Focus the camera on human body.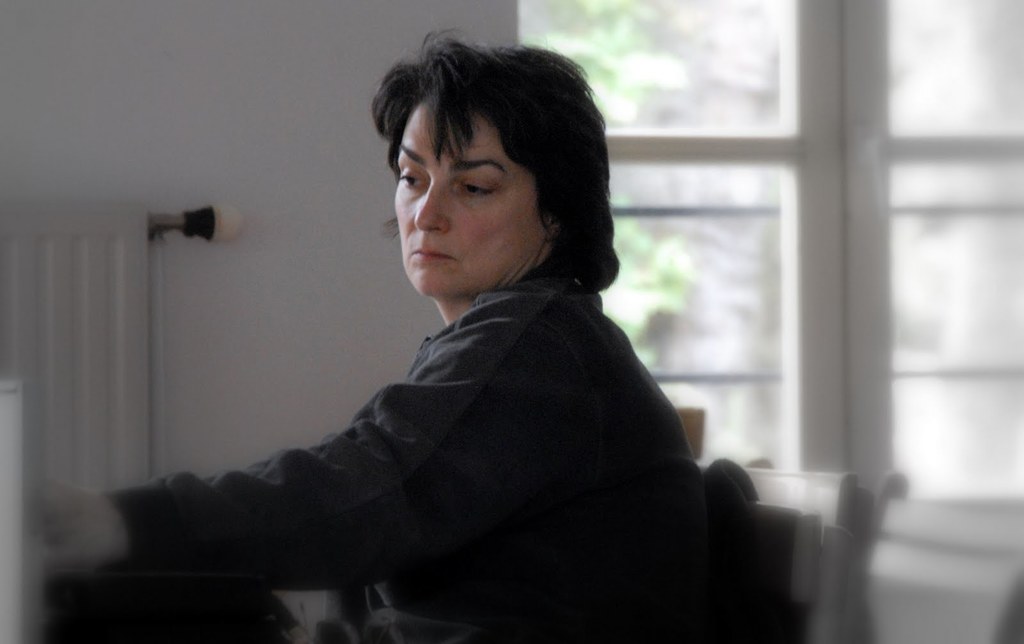
Focus region: BBox(56, 33, 703, 643).
